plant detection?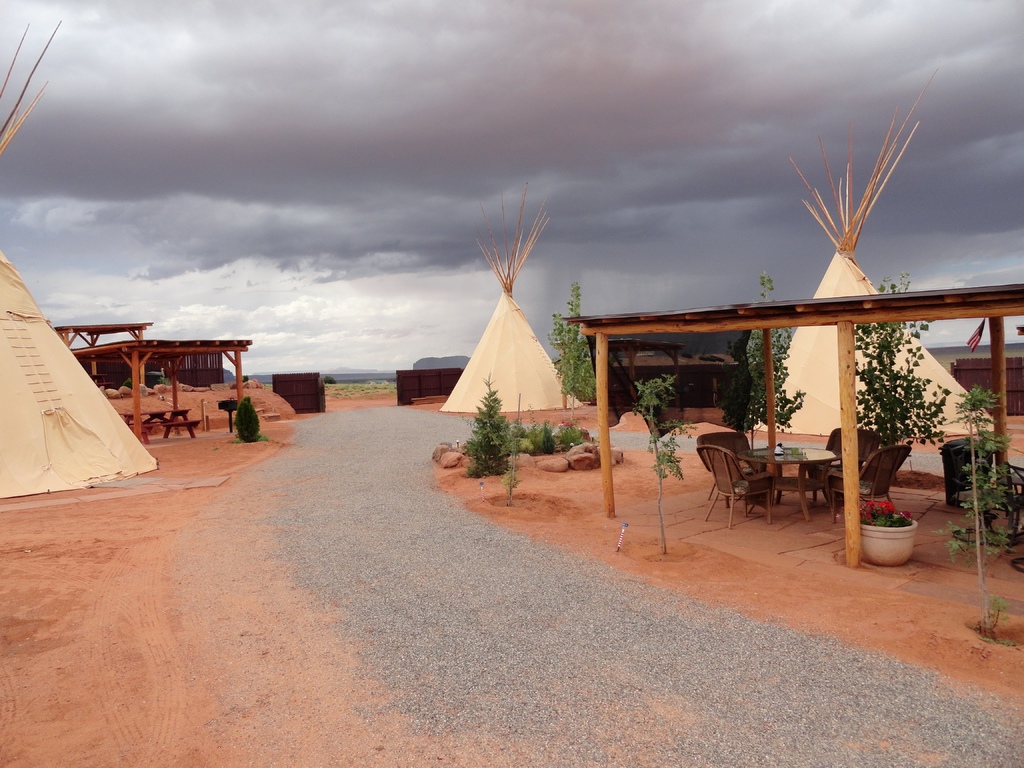
501 404 591 454
